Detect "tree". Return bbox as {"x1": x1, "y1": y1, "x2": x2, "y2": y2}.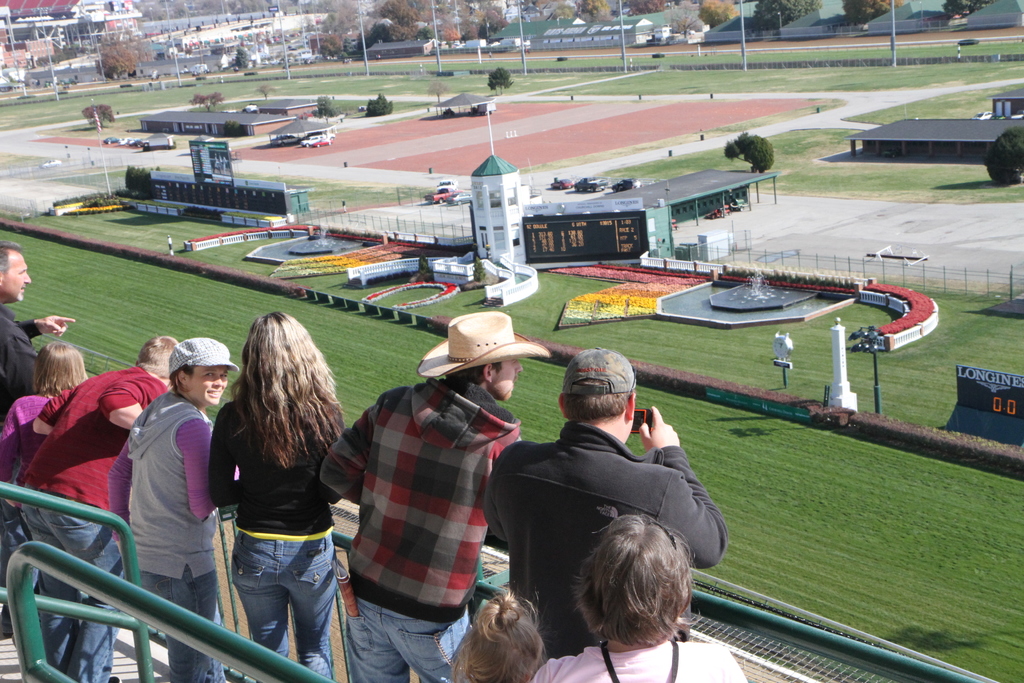
{"x1": 486, "y1": 67, "x2": 515, "y2": 95}.
